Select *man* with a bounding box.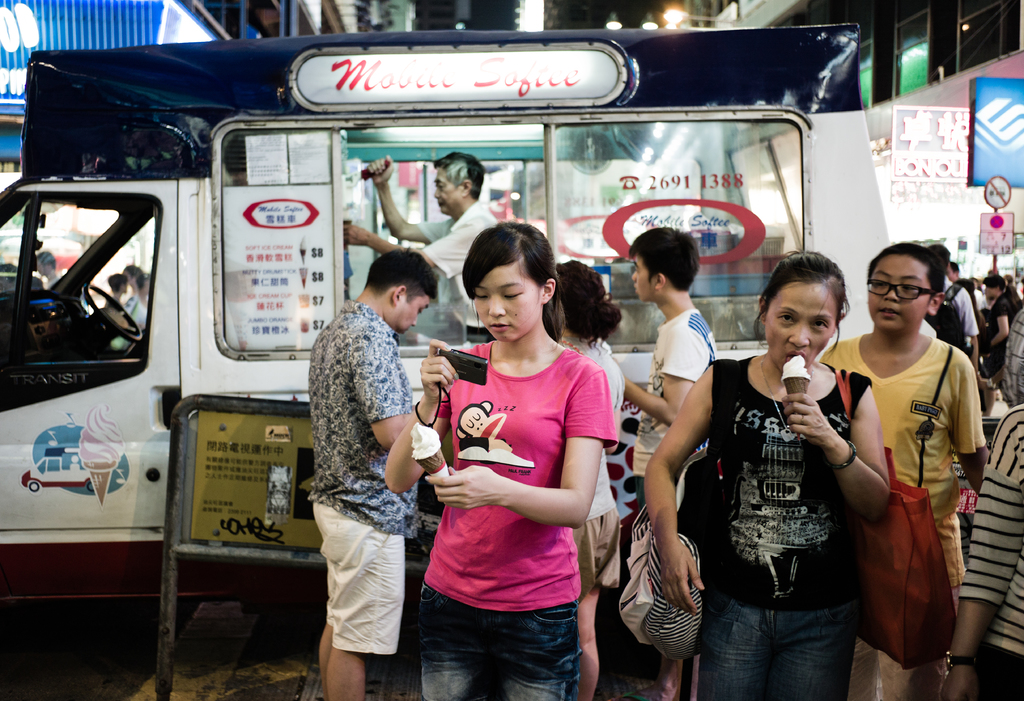
948,257,960,276.
